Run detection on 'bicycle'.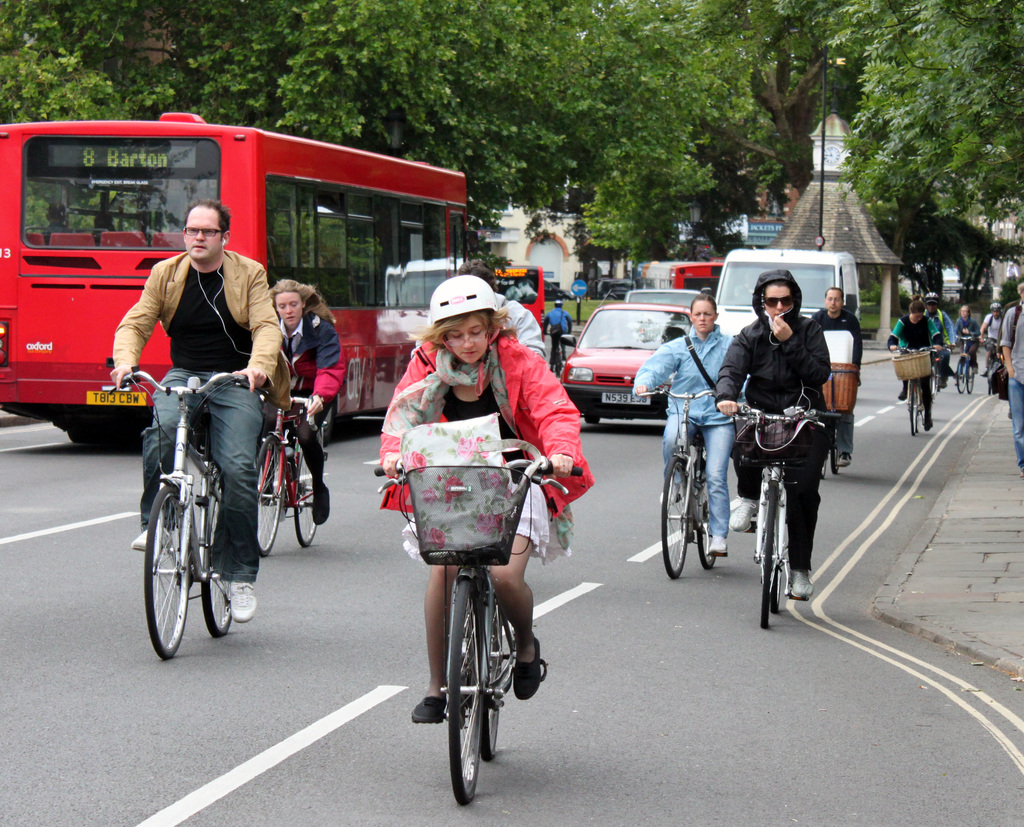
Result: bbox=[621, 382, 727, 581].
